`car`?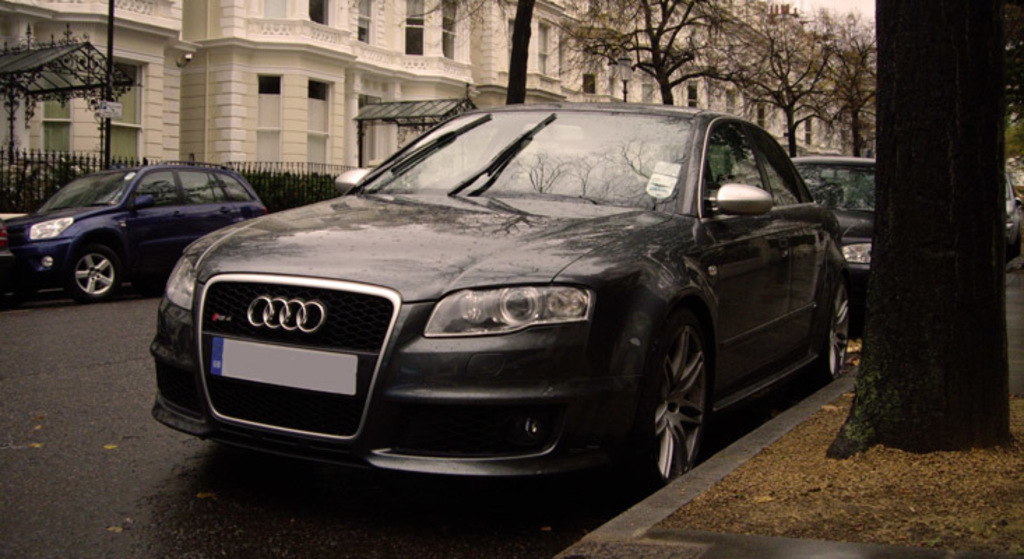
0/161/267/302
